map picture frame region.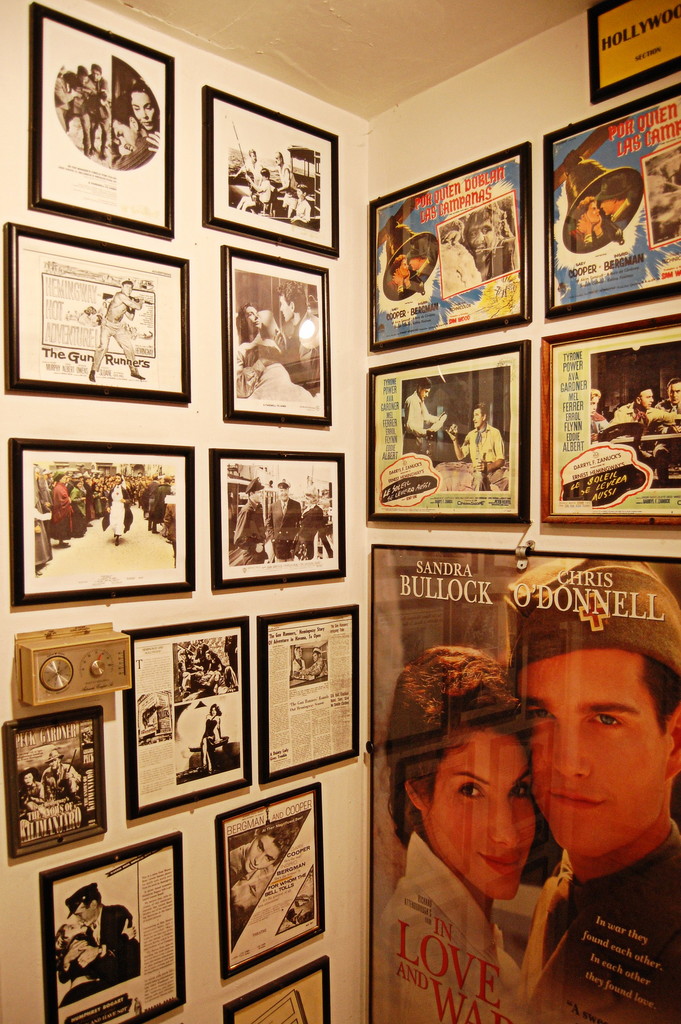
Mapped to (224, 250, 343, 418).
